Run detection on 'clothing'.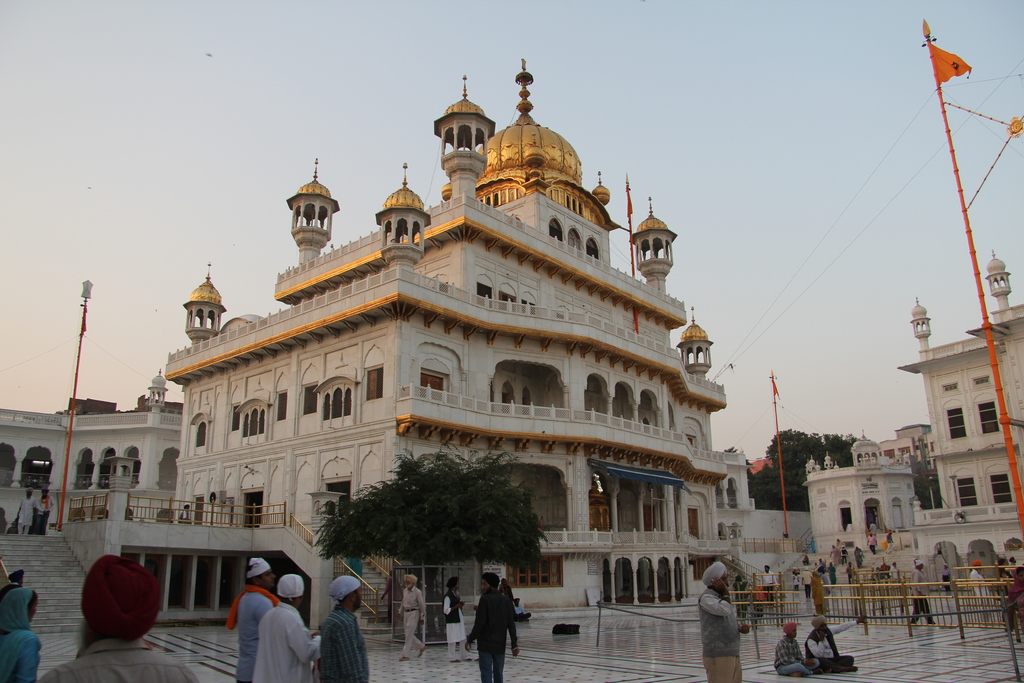
Result: {"x1": 500, "y1": 582, "x2": 514, "y2": 607}.
